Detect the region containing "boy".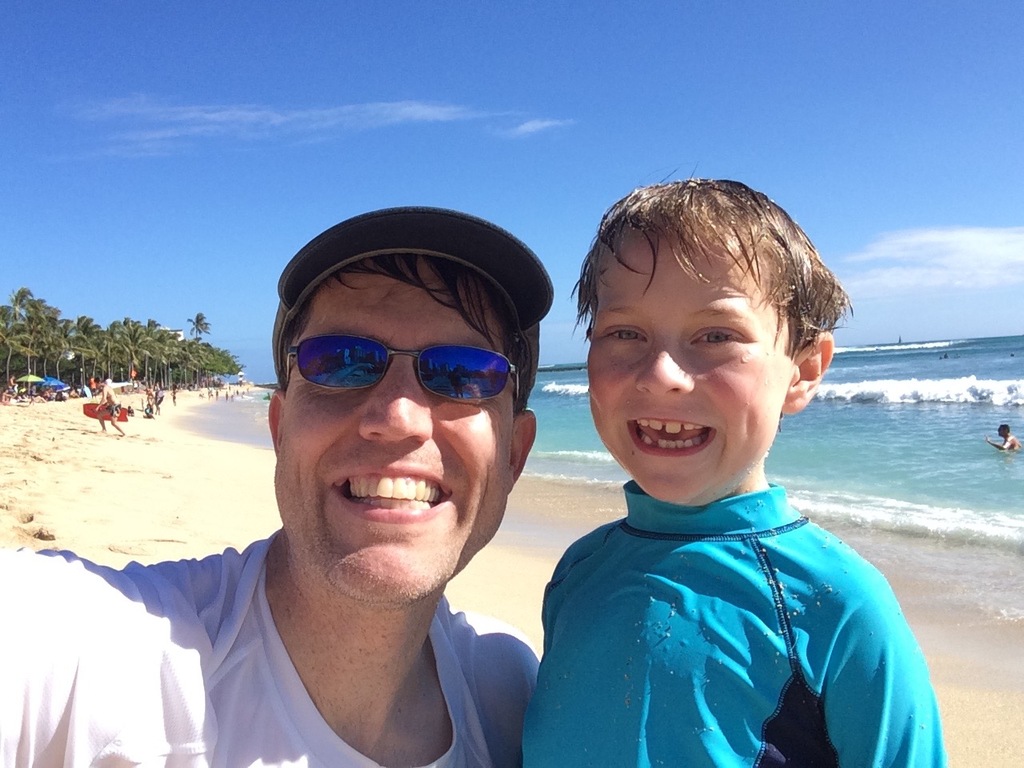
box(510, 164, 929, 758).
